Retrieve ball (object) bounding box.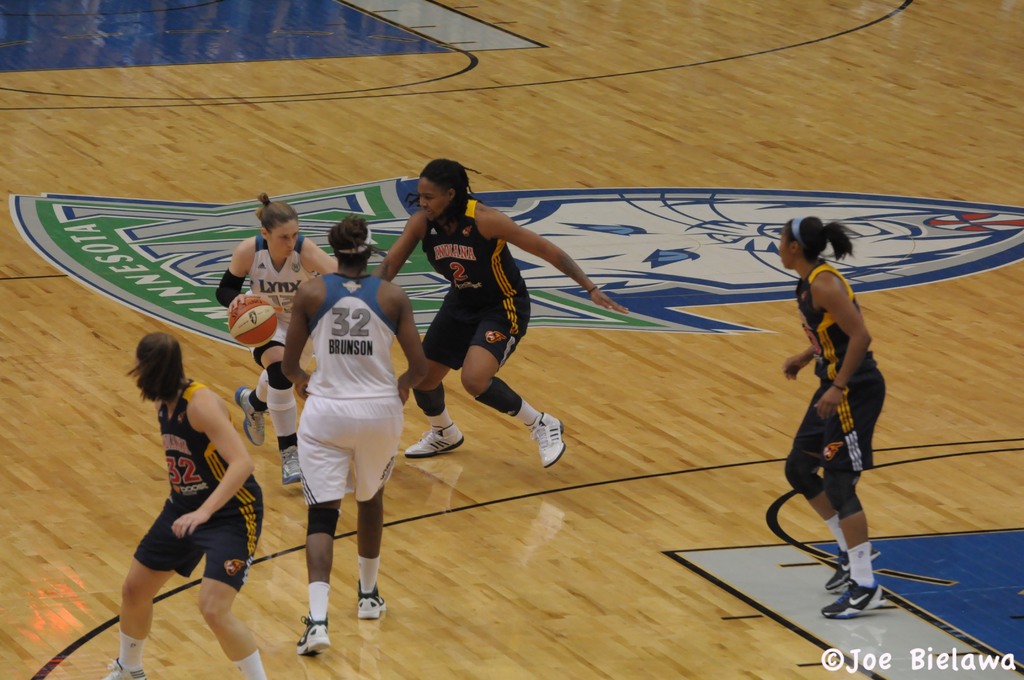
Bounding box: (226,296,277,348).
